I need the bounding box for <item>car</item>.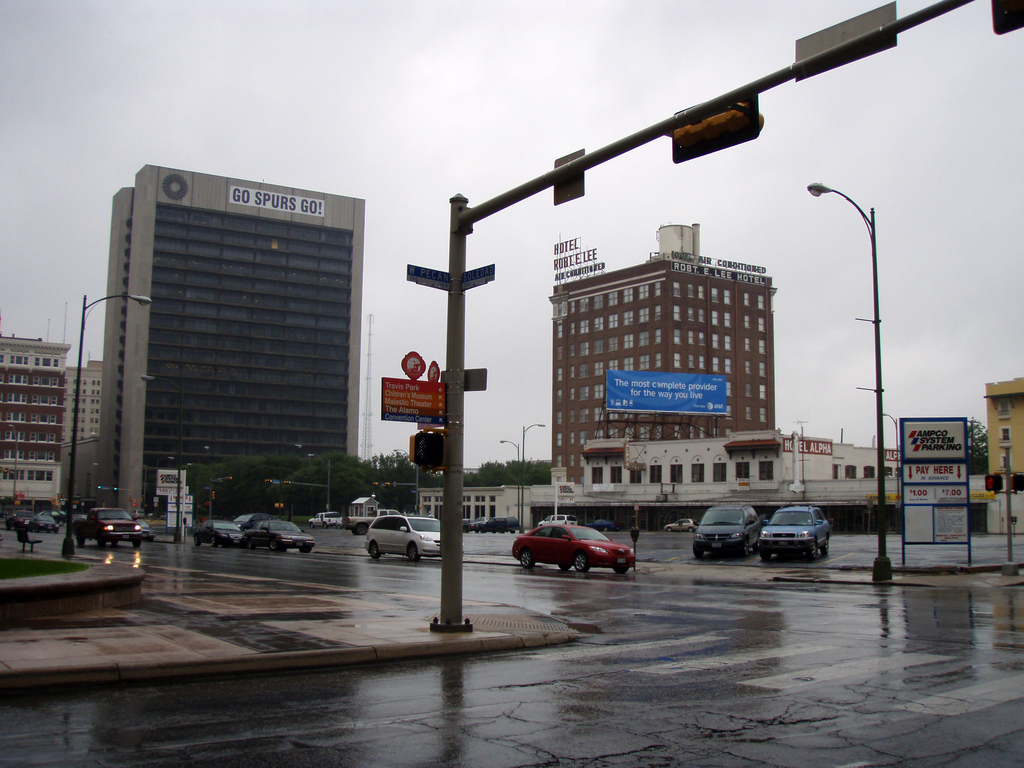
Here it is: <box>585,519,621,531</box>.
